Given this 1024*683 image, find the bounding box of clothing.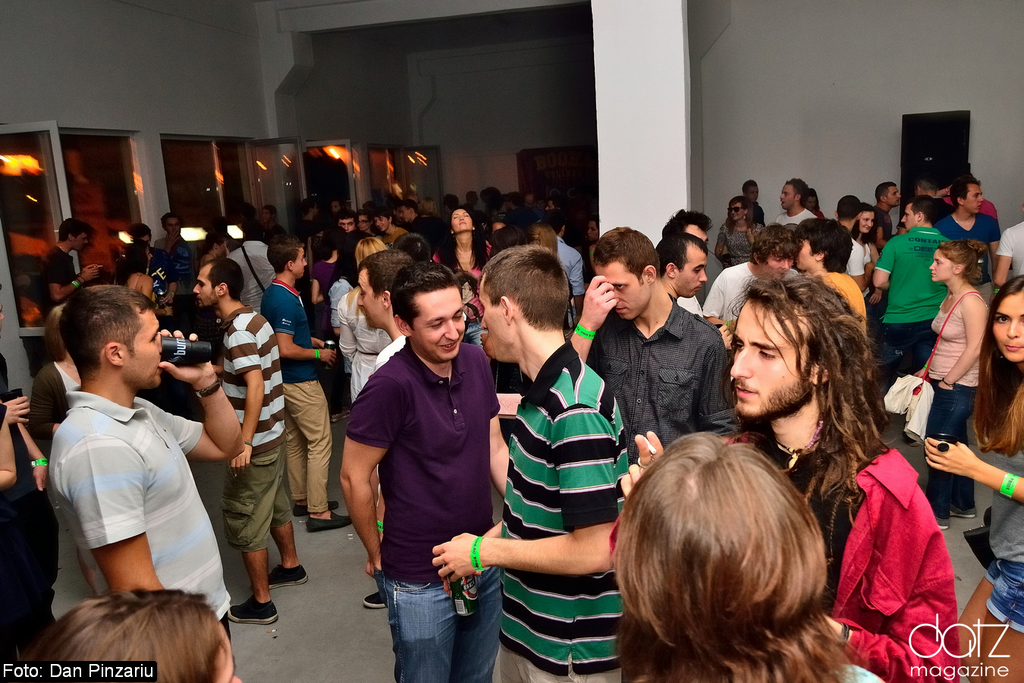
{"x1": 581, "y1": 294, "x2": 747, "y2": 453}.
